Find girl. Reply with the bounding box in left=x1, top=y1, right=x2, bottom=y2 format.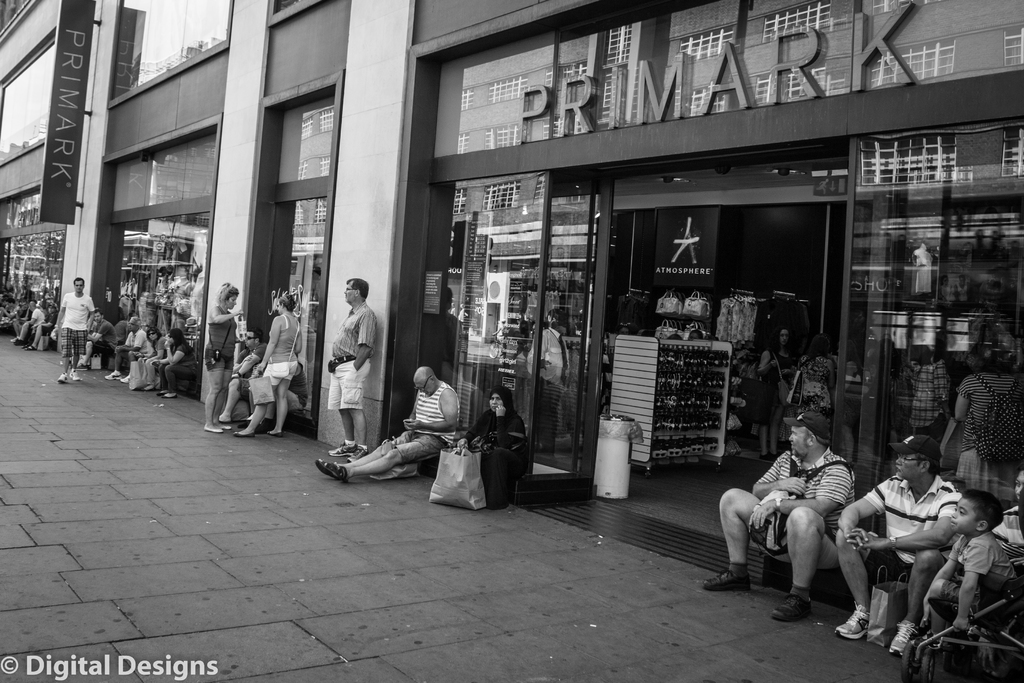
left=753, top=325, right=801, bottom=464.
